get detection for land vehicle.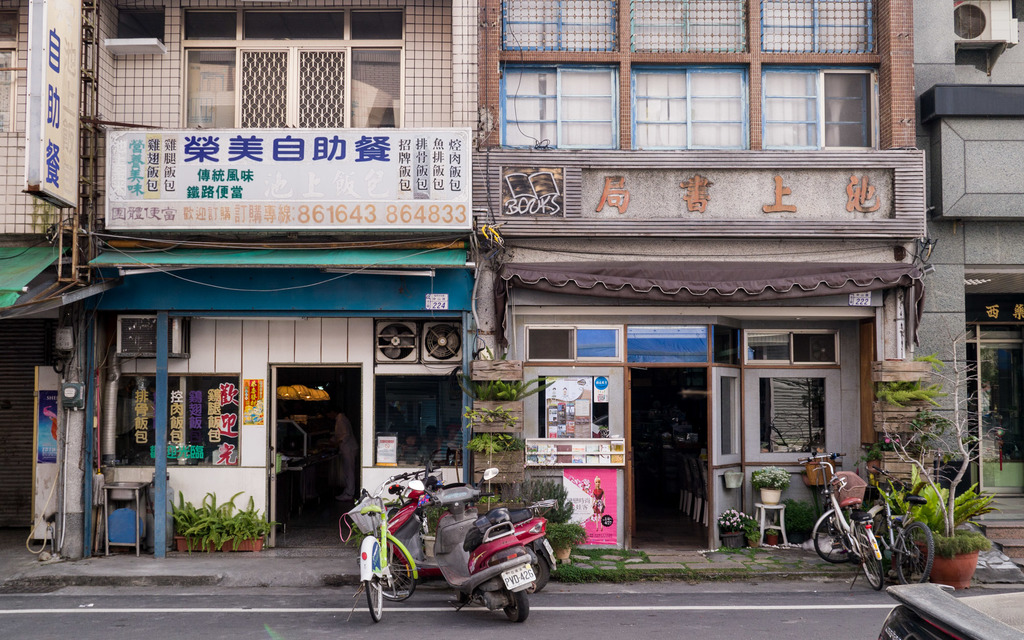
Detection: [384,482,451,572].
